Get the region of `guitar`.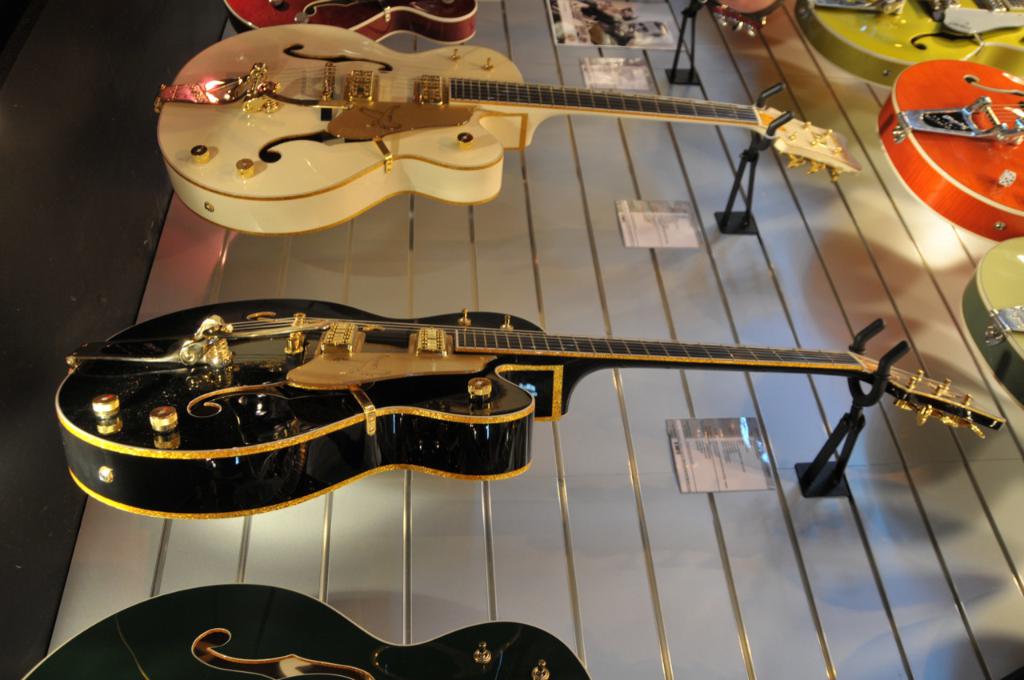
962:237:1023:403.
